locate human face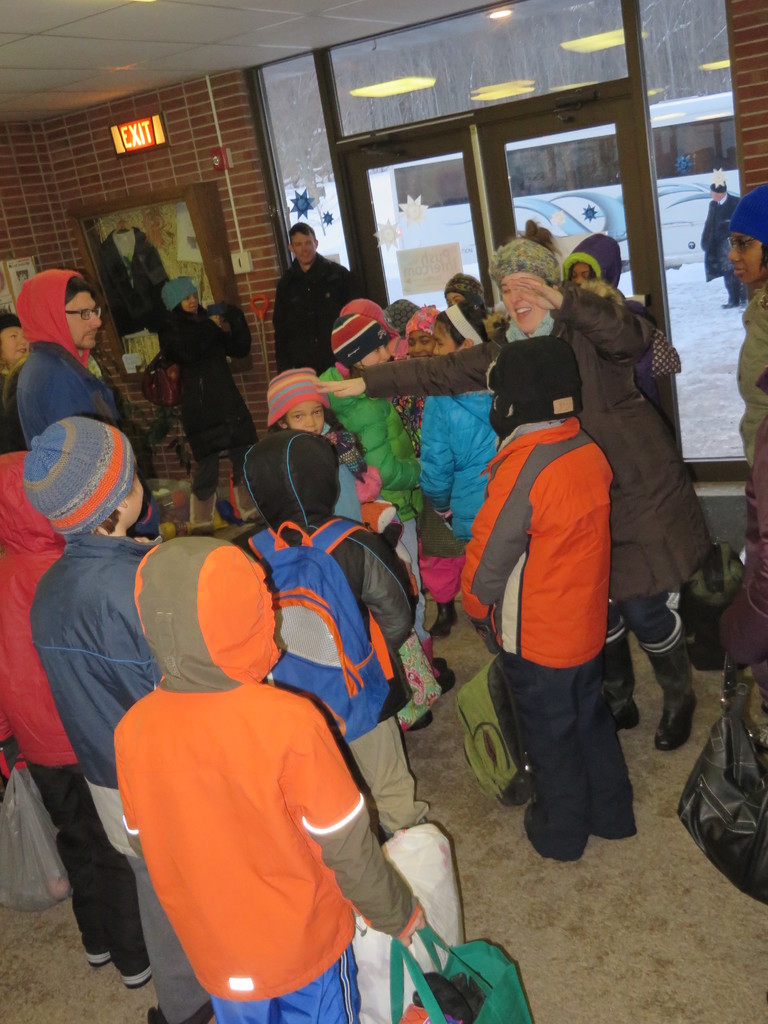
<region>290, 228, 318, 264</region>
